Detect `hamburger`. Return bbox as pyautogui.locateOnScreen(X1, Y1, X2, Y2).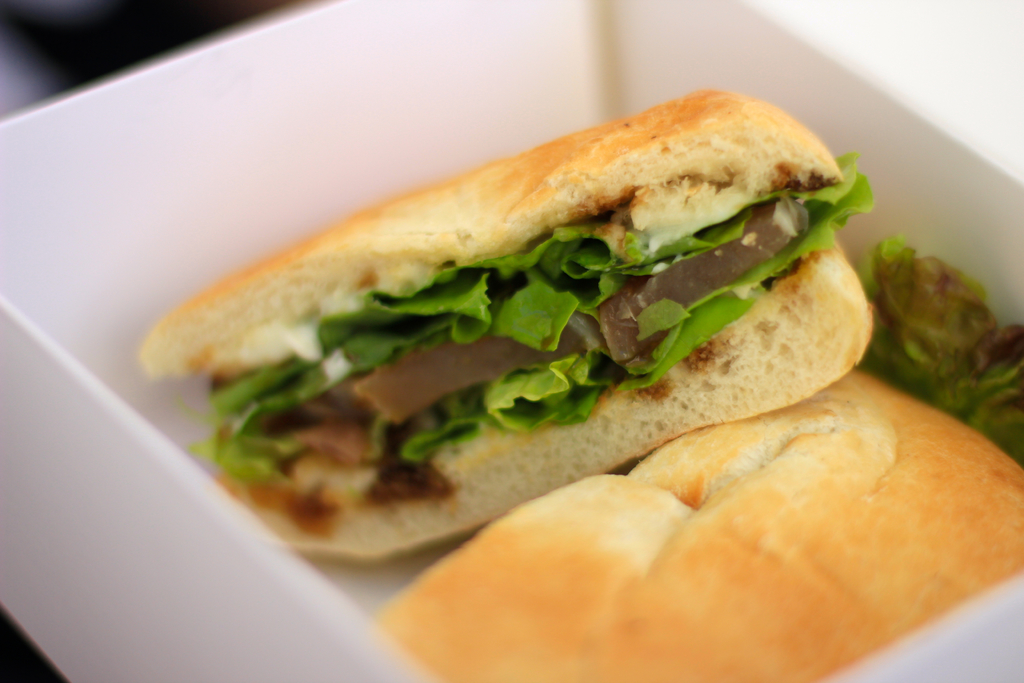
pyautogui.locateOnScreen(369, 375, 1023, 682).
